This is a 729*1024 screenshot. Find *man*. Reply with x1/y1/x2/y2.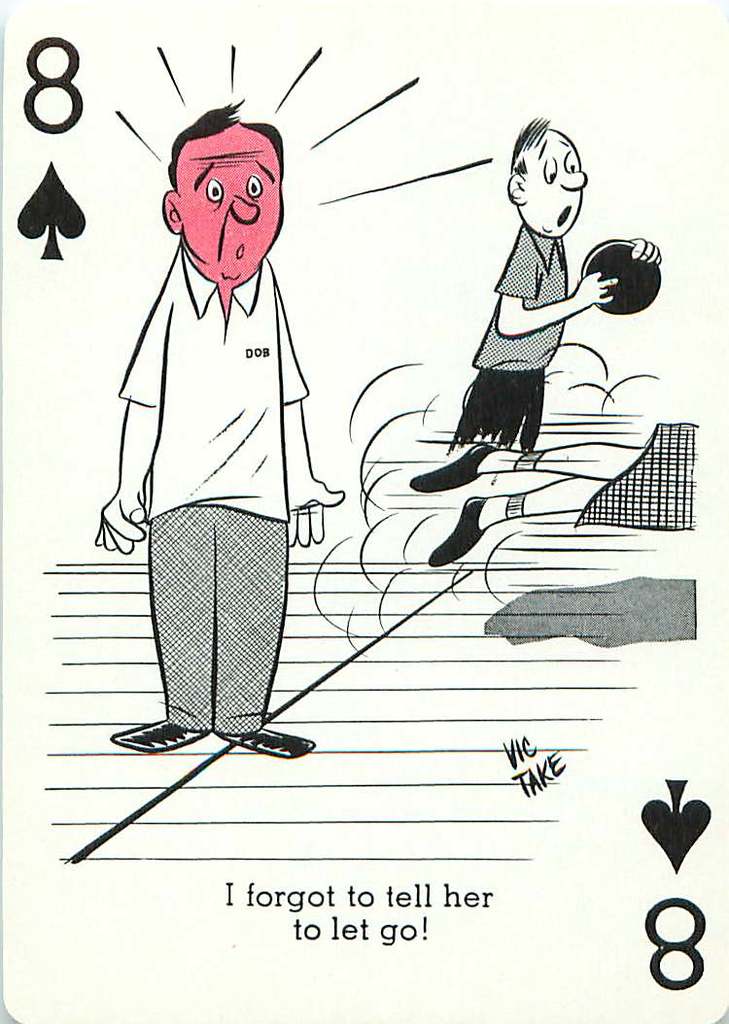
92/109/341/744.
